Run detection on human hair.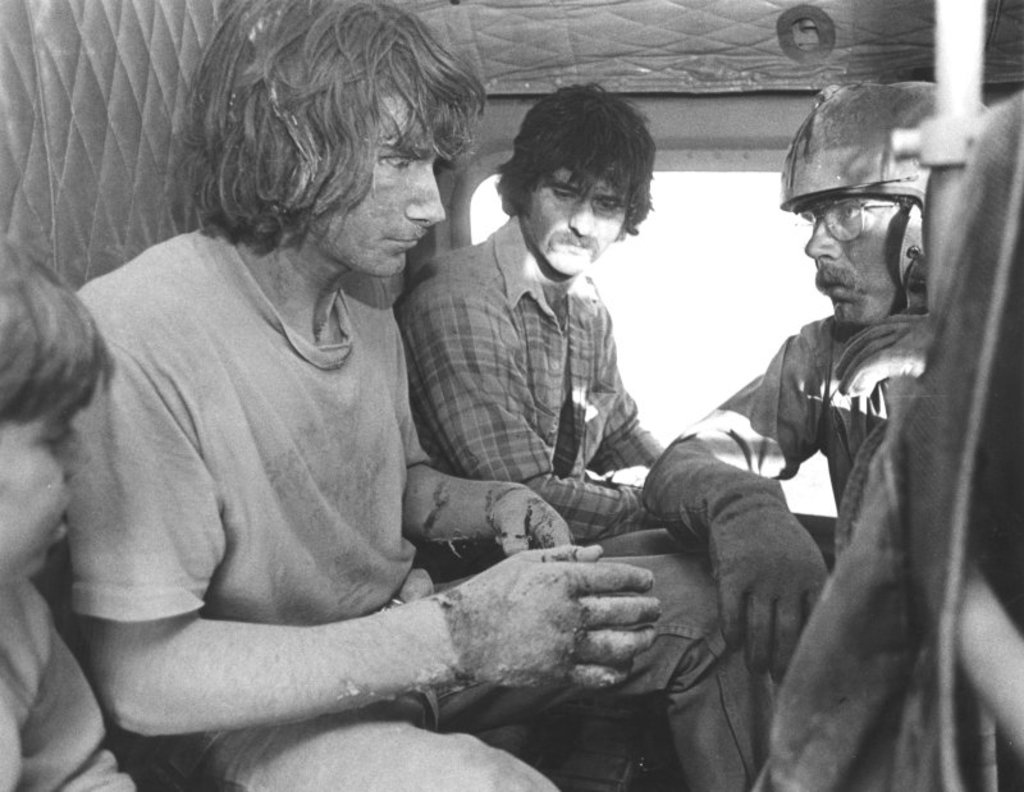
Result: rect(182, 0, 477, 288).
